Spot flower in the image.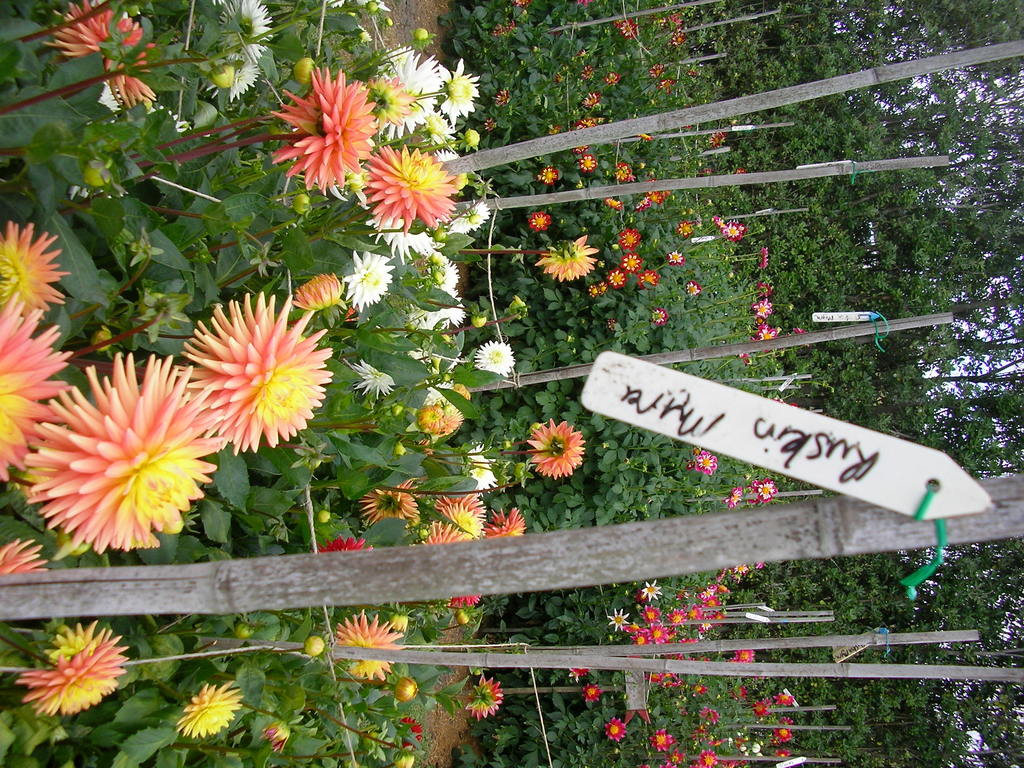
flower found at (398, 717, 424, 744).
